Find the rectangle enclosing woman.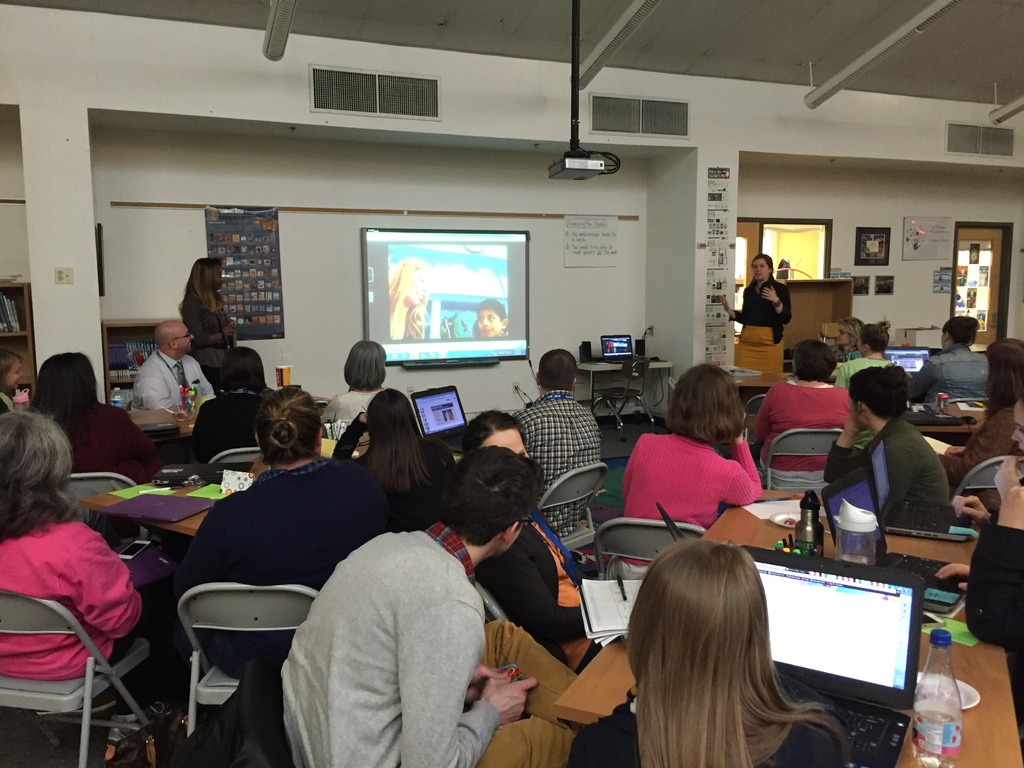
rect(620, 358, 758, 534).
